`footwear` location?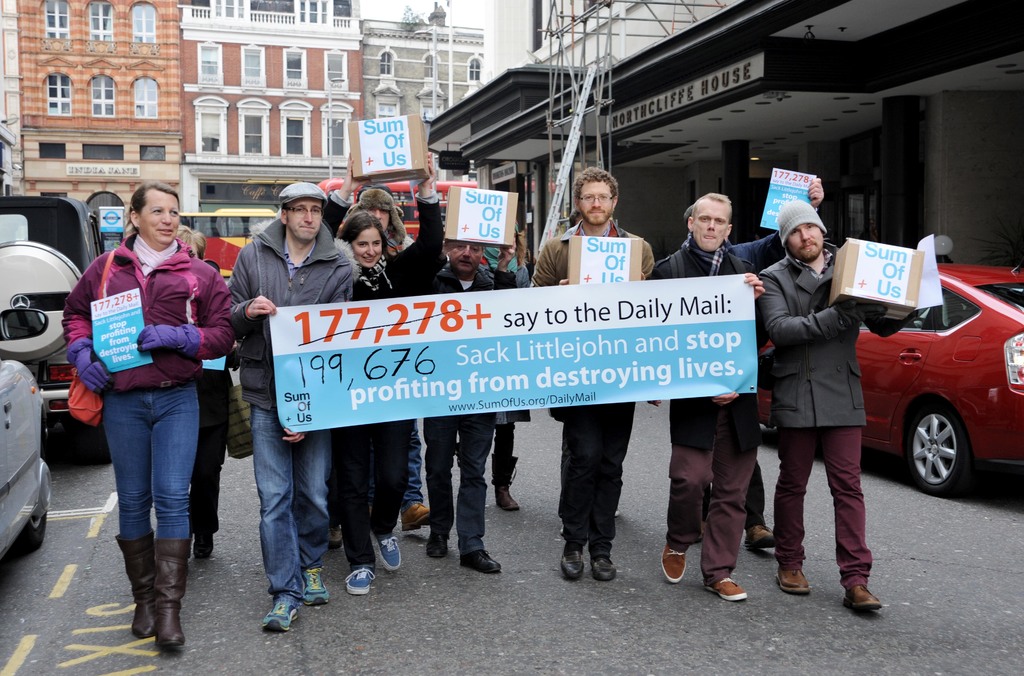
493, 453, 519, 511
